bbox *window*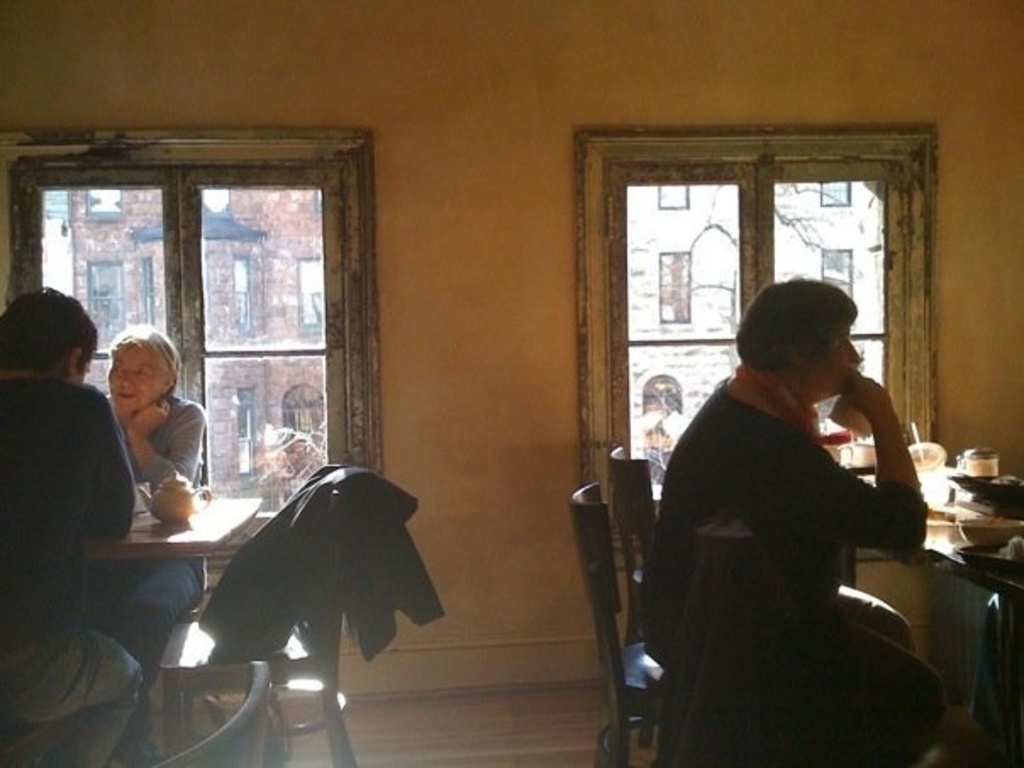
Rect(576, 117, 953, 565)
